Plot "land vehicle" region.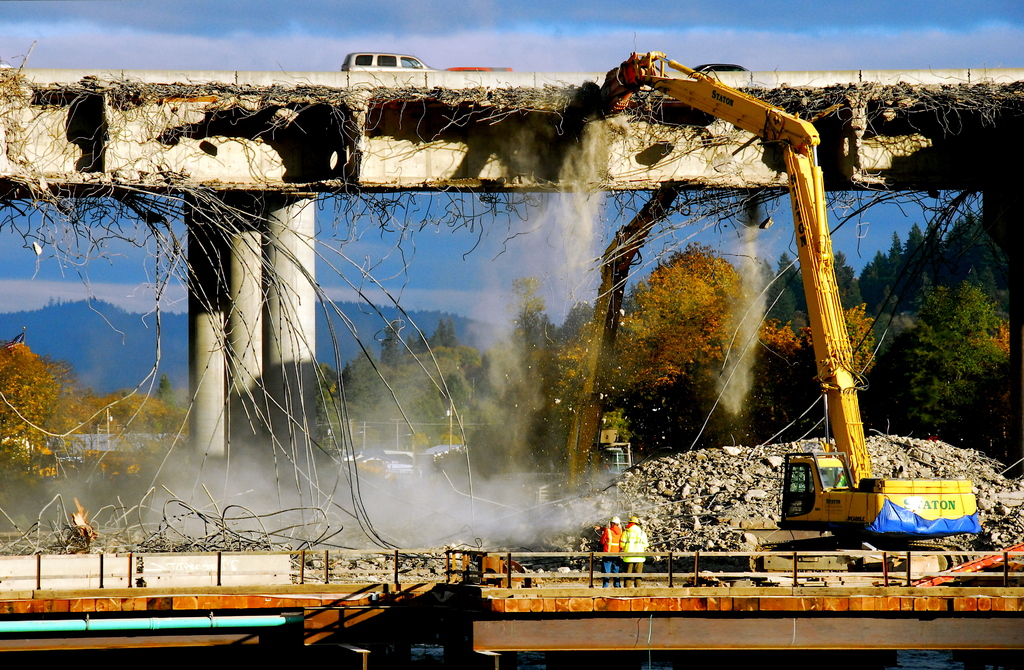
Plotted at (x1=448, y1=67, x2=516, y2=78).
